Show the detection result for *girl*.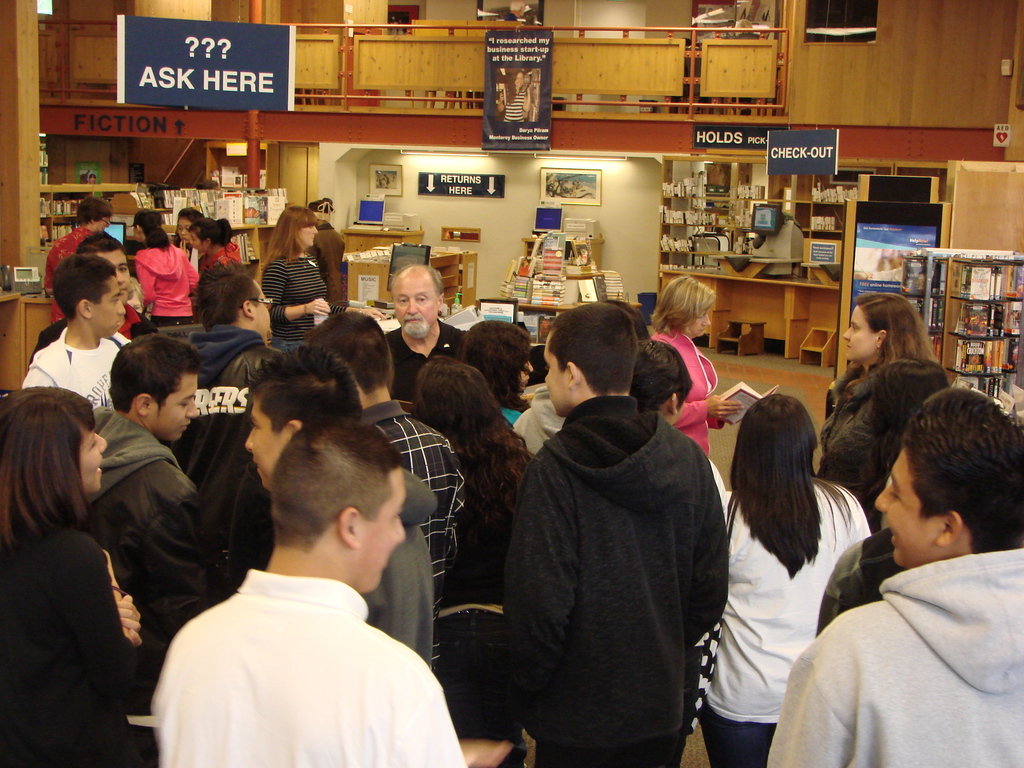
<region>820, 287, 948, 508</region>.
